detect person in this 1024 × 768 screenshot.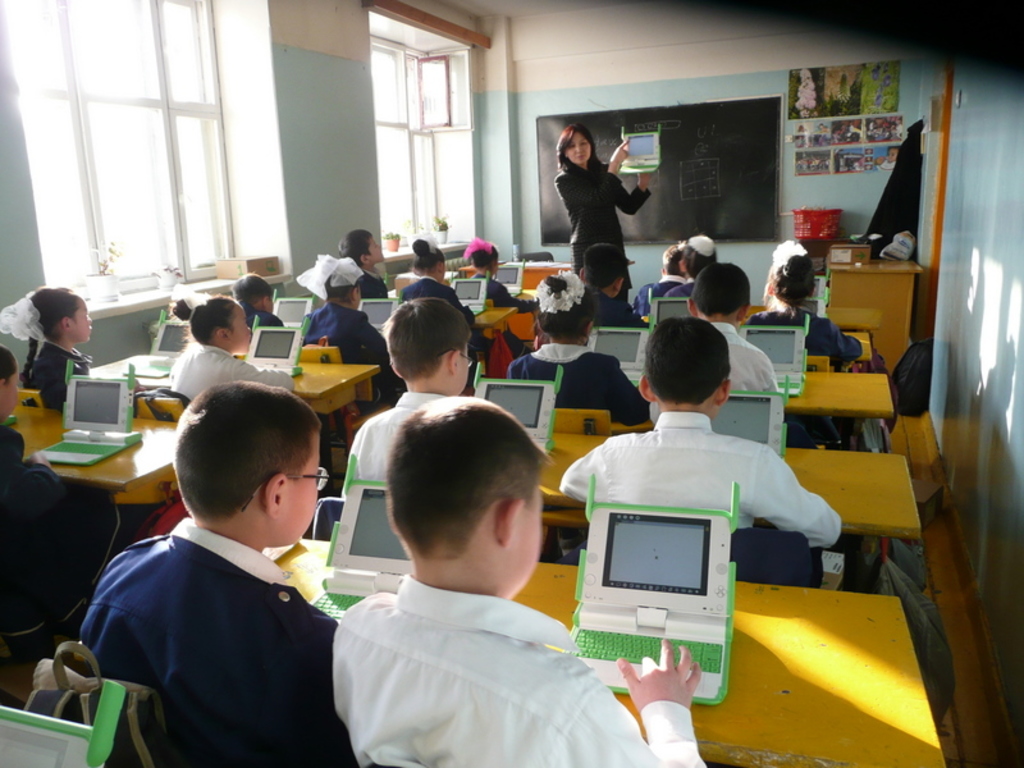
Detection: crop(686, 262, 777, 393).
